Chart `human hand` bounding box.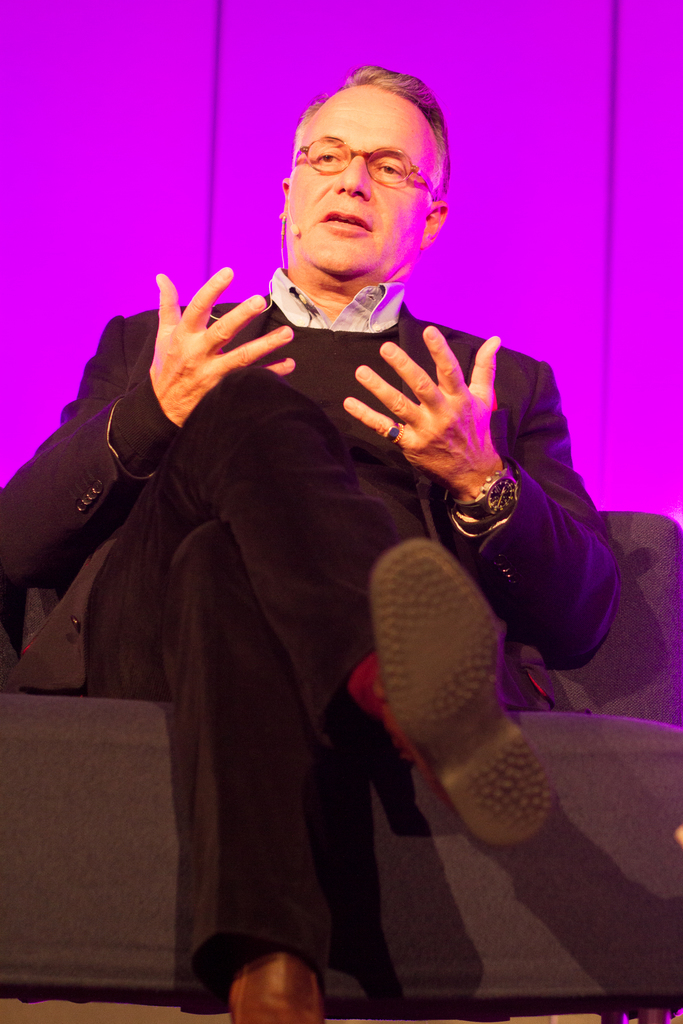
Charted: [x1=343, y1=321, x2=500, y2=498].
